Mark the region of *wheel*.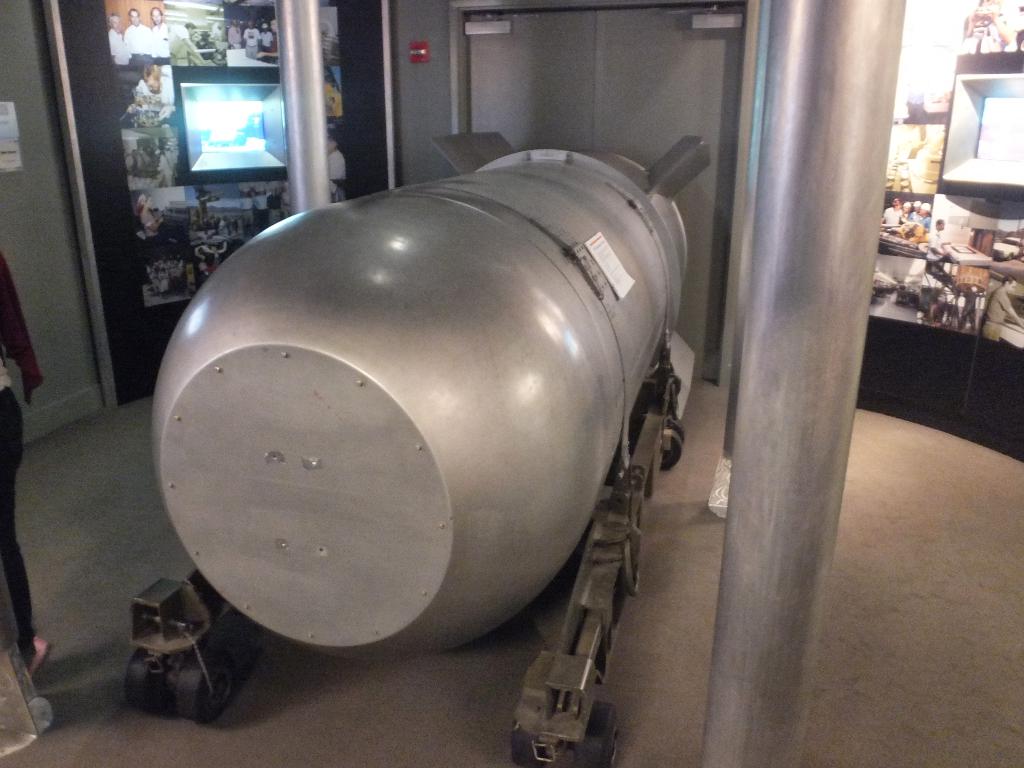
Region: Rect(508, 721, 550, 767).
